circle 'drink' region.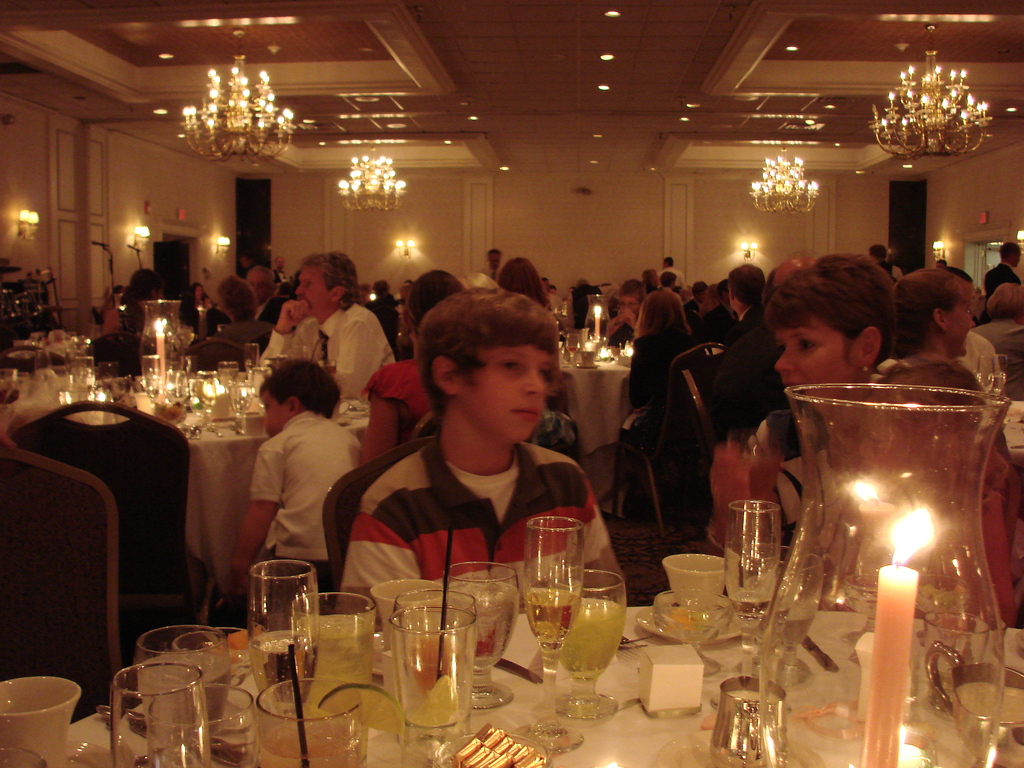
Region: bbox=[244, 632, 318, 718].
